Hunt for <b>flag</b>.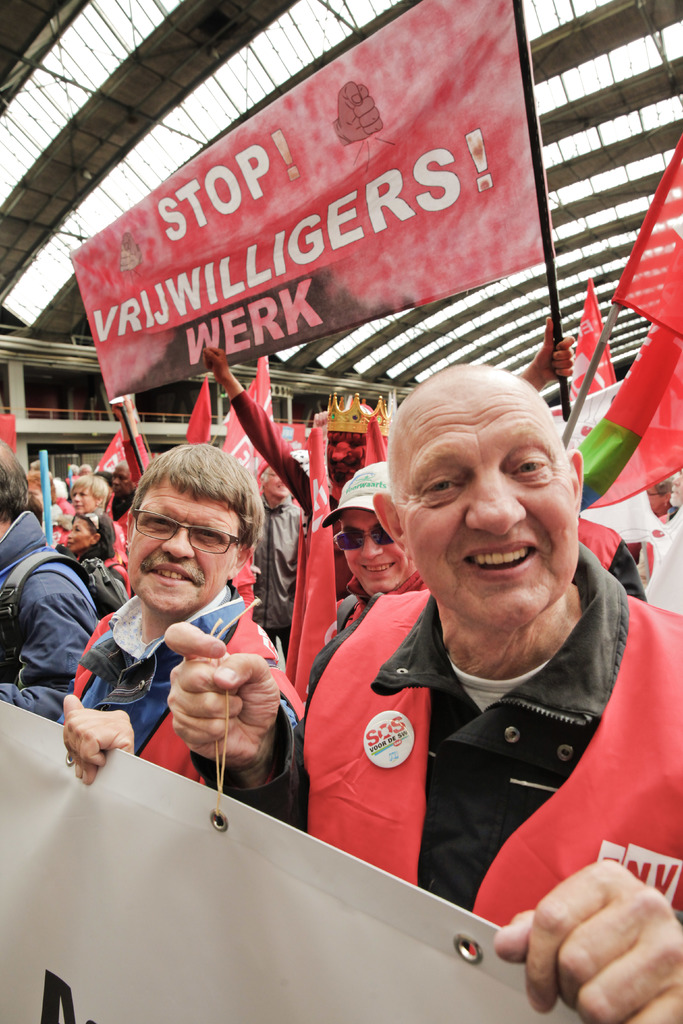
Hunted down at <region>358, 409, 391, 470</region>.
